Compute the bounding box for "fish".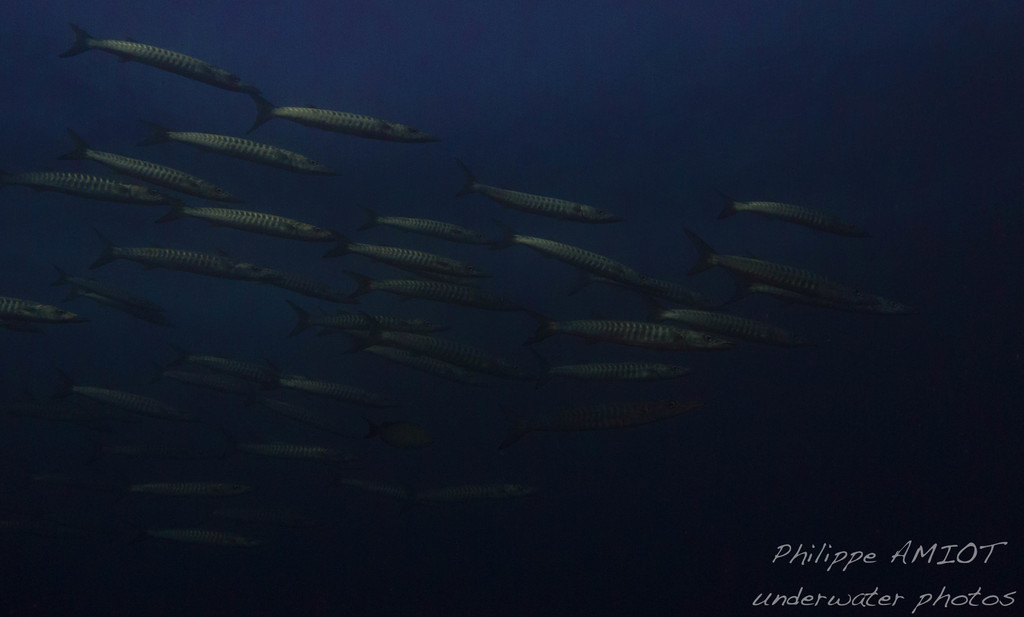
x1=366, y1=349, x2=456, y2=379.
